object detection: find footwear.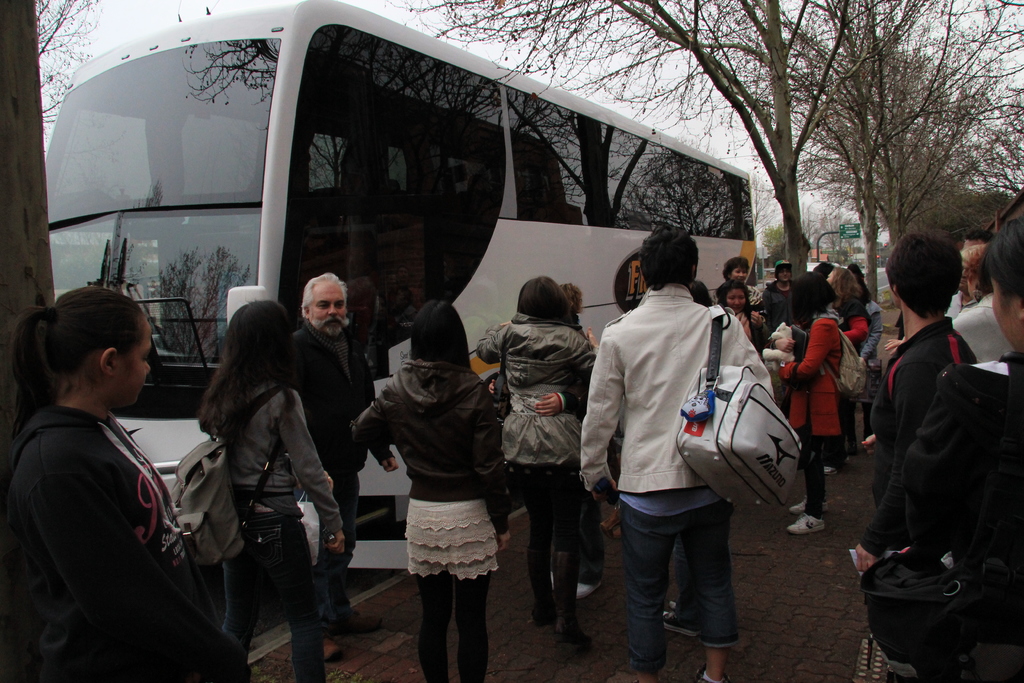
[x1=785, y1=509, x2=828, y2=539].
